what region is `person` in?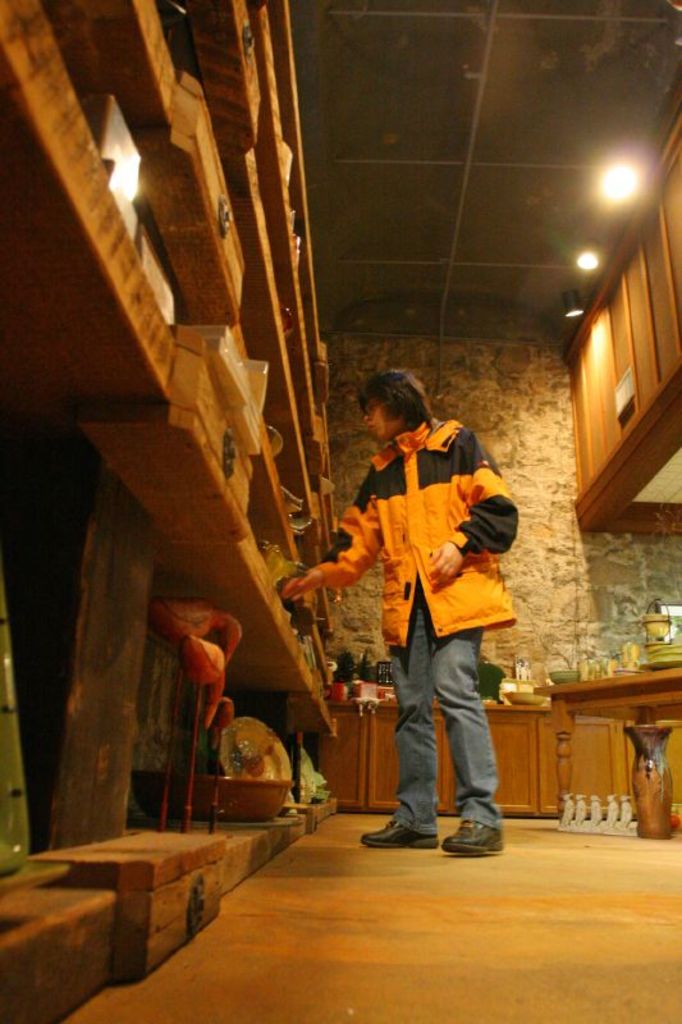
298/356/518/844.
